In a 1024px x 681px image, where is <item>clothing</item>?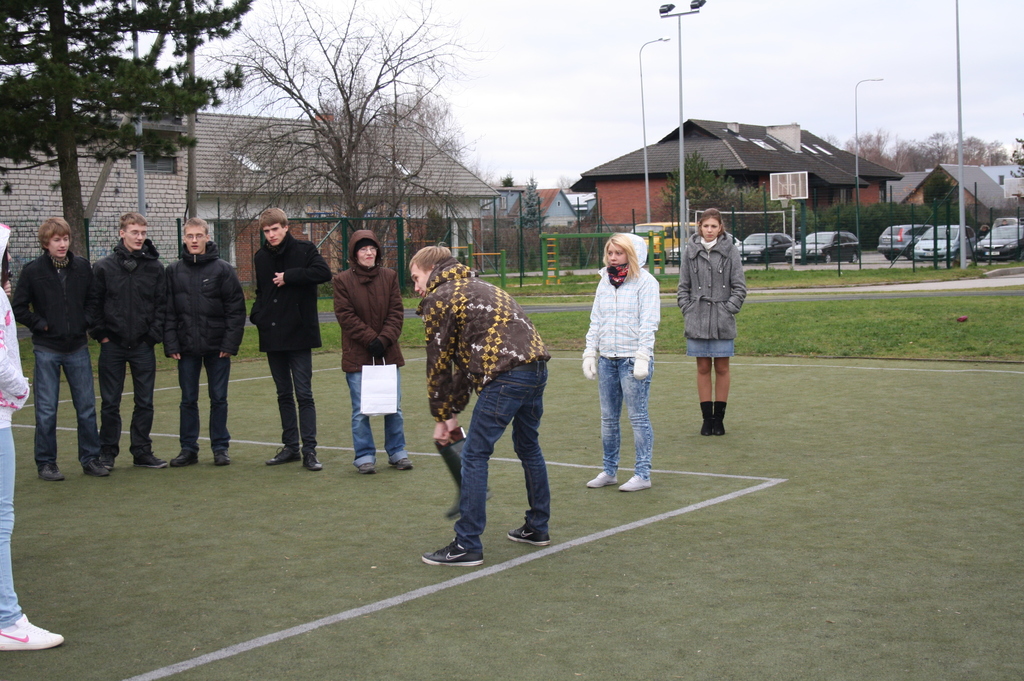
15,246,93,358.
